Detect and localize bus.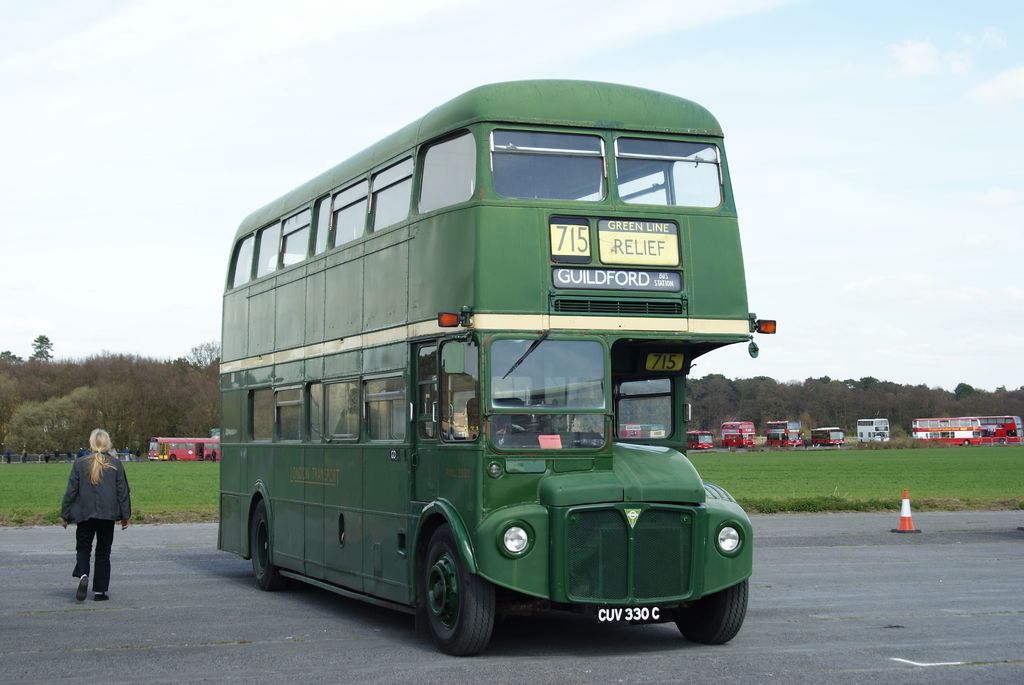
Localized at bbox=(762, 418, 807, 450).
